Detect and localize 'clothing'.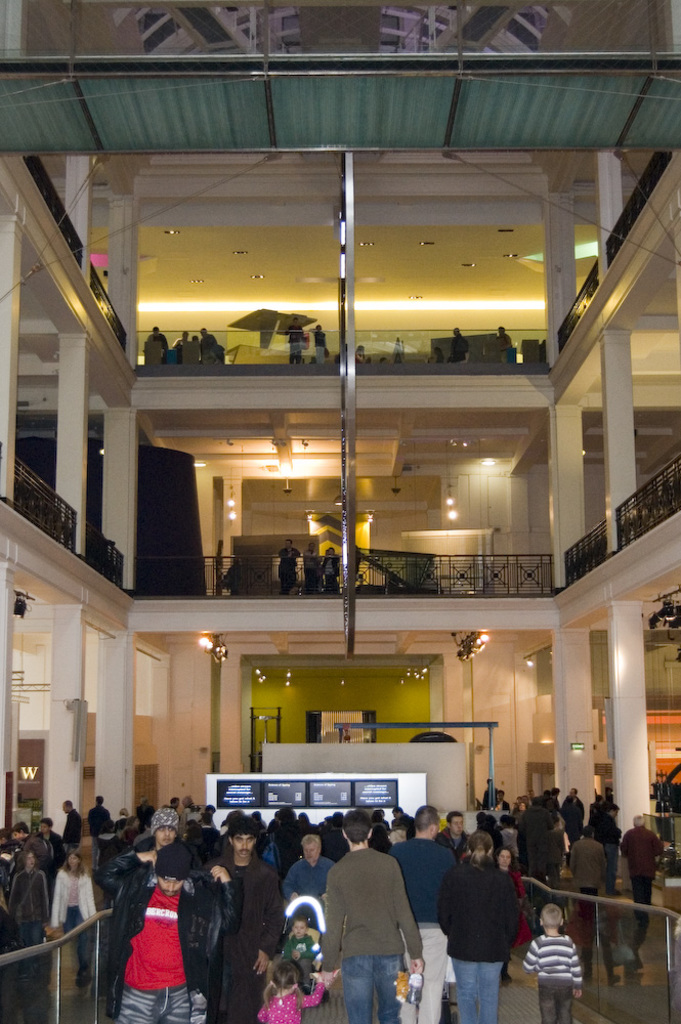
Localized at detection(438, 856, 513, 1023).
